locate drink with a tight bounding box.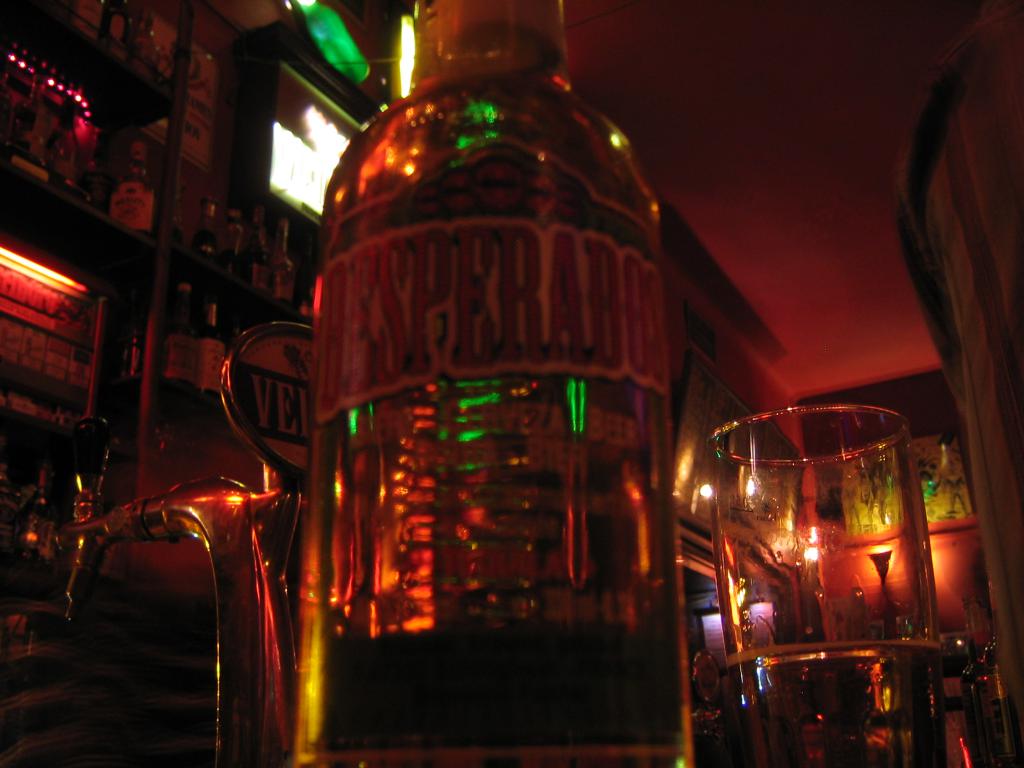
crop(191, 191, 216, 268).
